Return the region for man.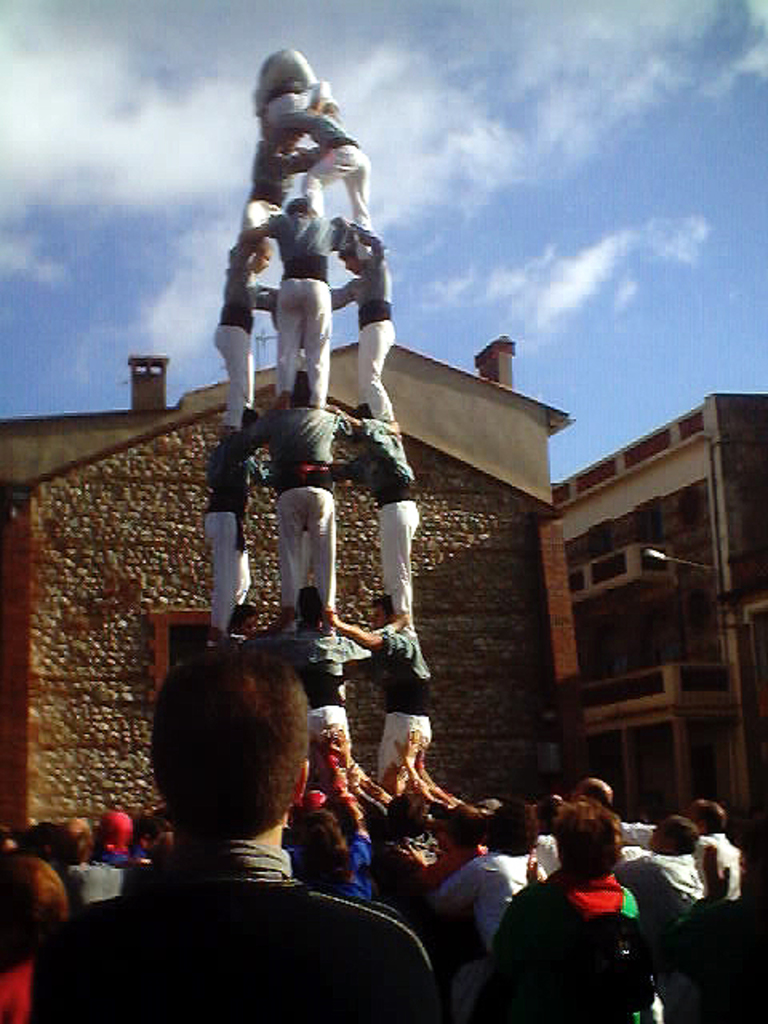
{"x1": 322, "y1": 584, "x2": 440, "y2": 781}.
